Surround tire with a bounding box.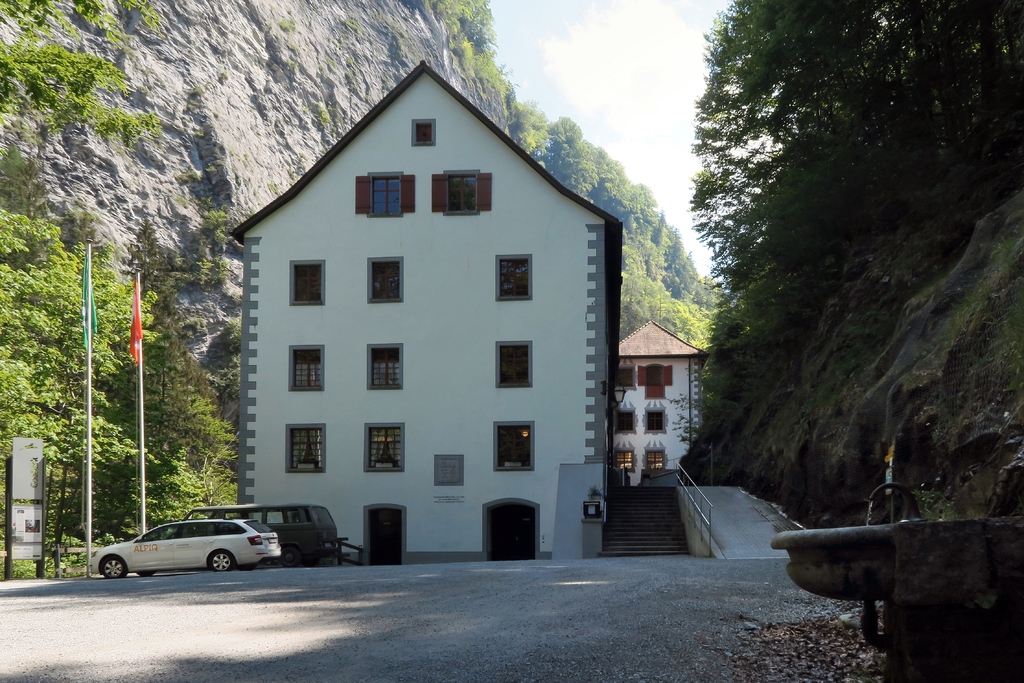
rect(240, 563, 256, 572).
